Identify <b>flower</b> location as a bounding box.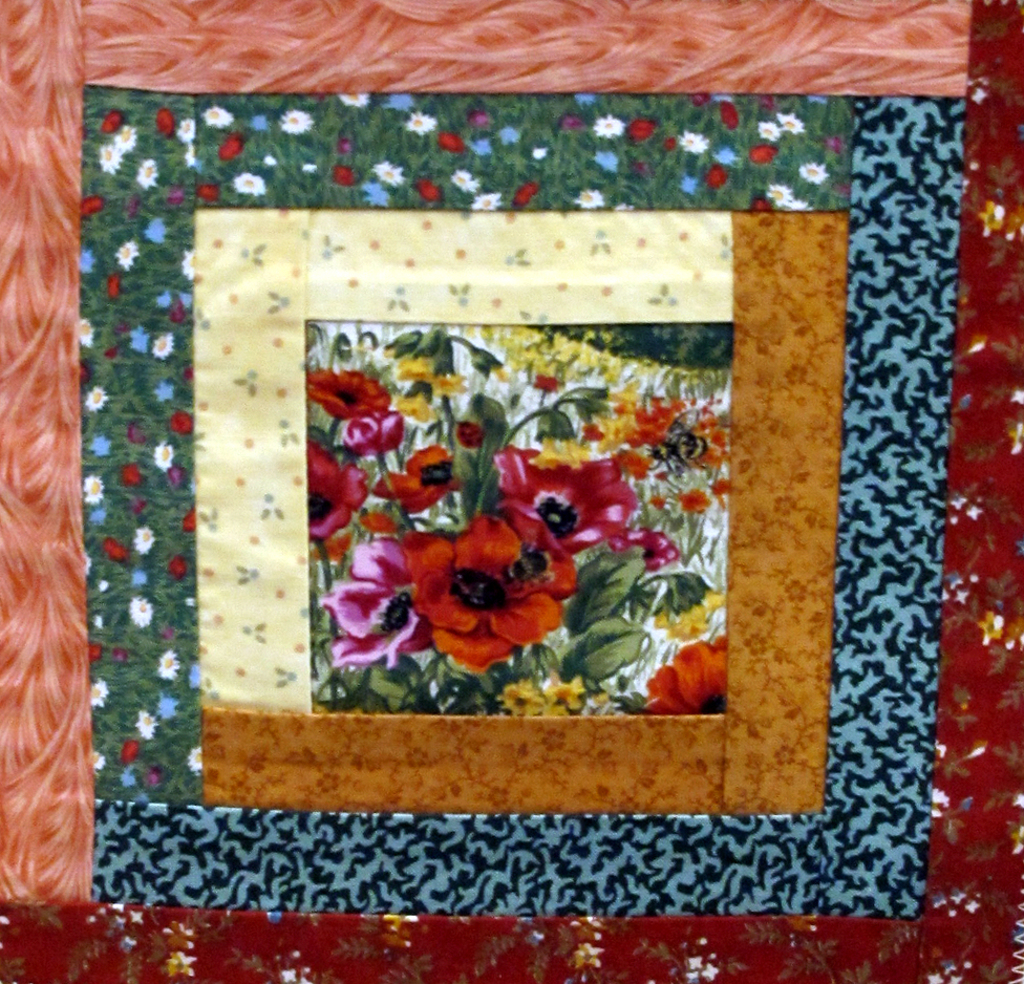
crop(441, 133, 464, 158).
